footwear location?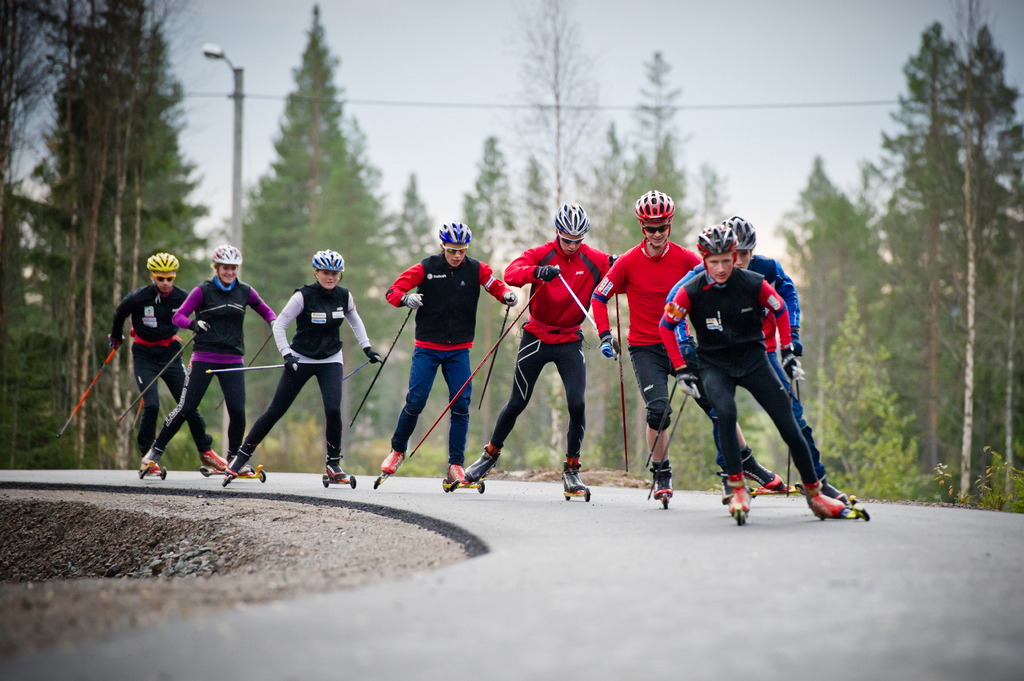
[225, 460, 250, 471]
